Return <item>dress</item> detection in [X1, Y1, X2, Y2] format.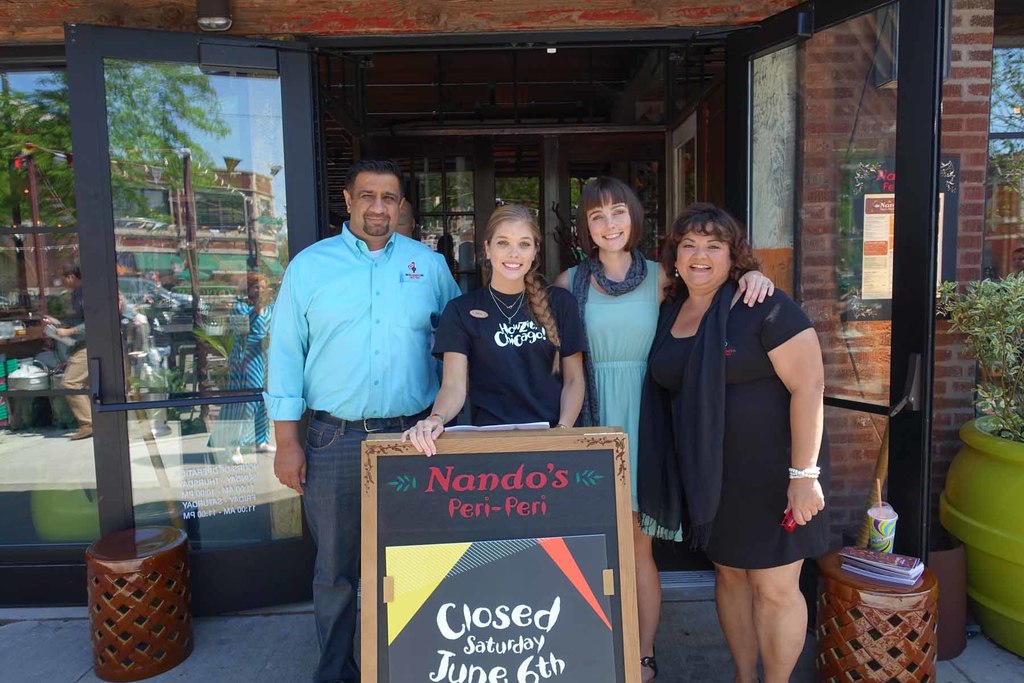
[569, 257, 683, 543].
